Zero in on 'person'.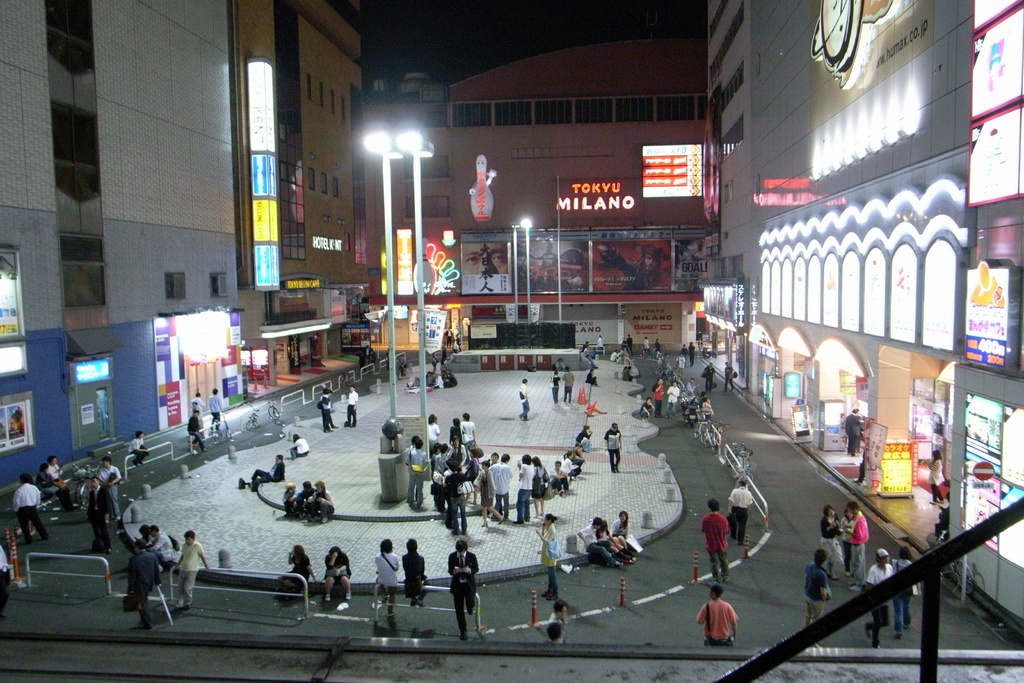
Zeroed in: <bbox>682, 343, 689, 378</bbox>.
